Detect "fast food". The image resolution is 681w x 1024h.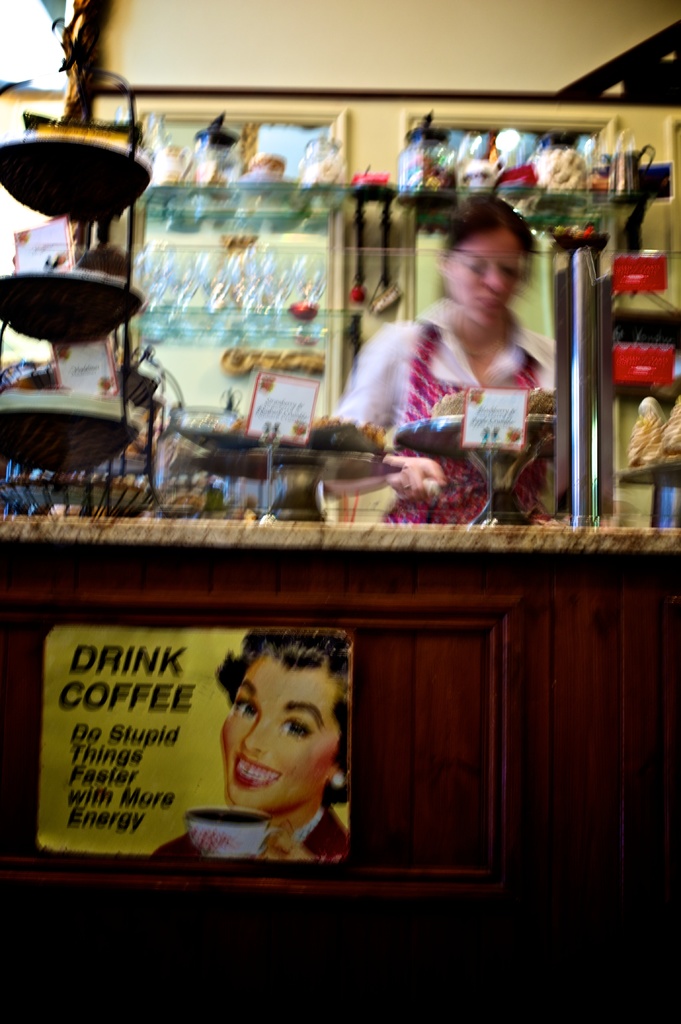
locate(434, 387, 559, 413).
